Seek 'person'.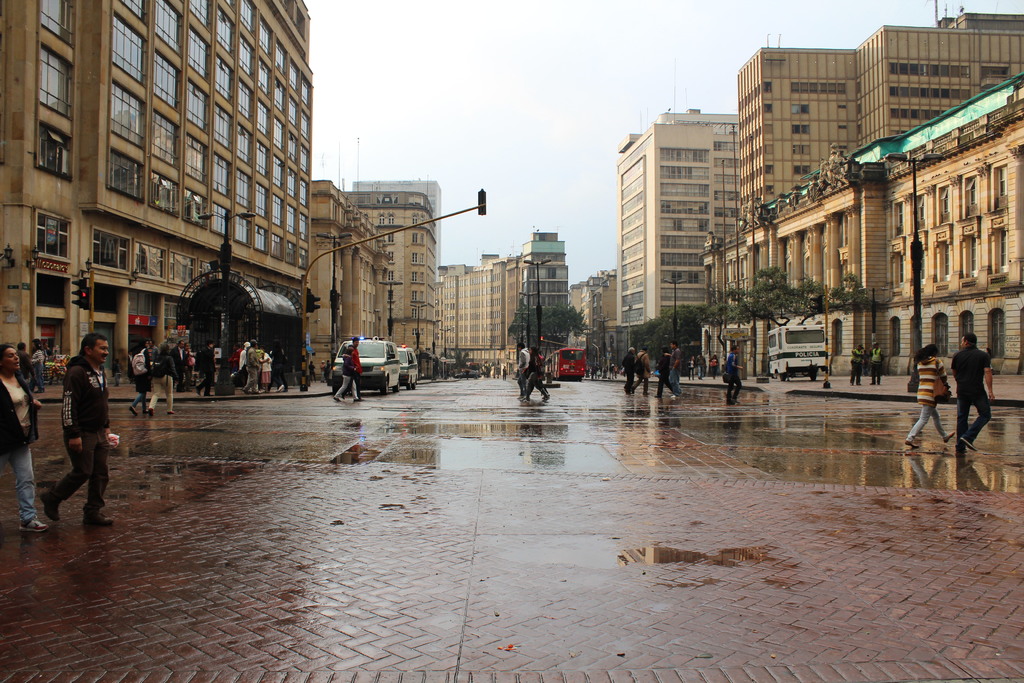
l=950, t=331, r=995, b=453.
